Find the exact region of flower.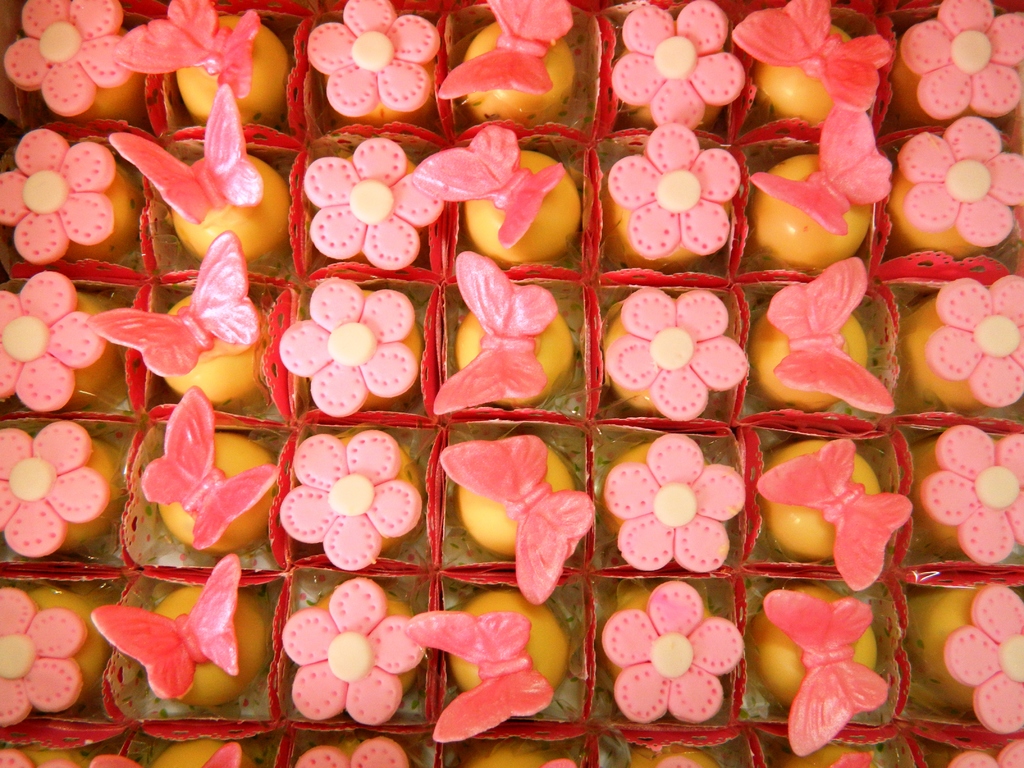
Exact region: BBox(898, 117, 1023, 246).
